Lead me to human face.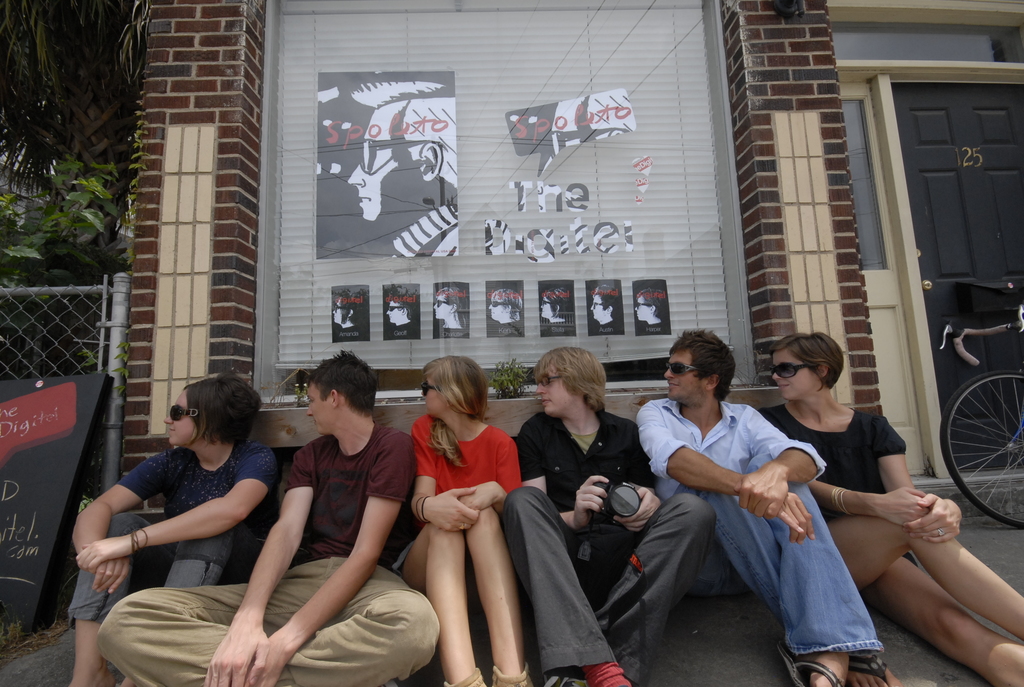
Lead to {"left": 540, "top": 297, "right": 553, "bottom": 319}.
